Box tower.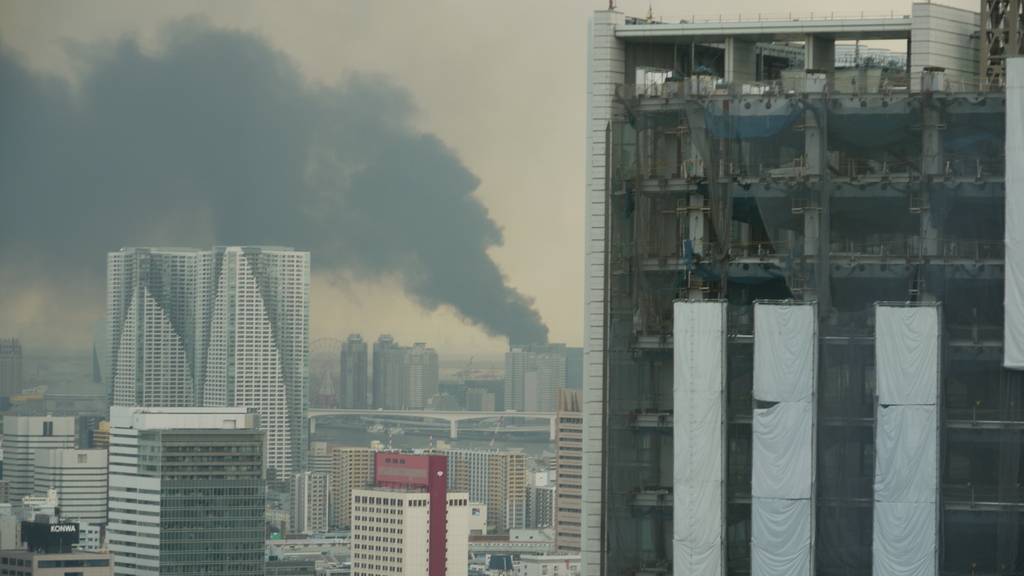
crop(99, 389, 280, 575).
